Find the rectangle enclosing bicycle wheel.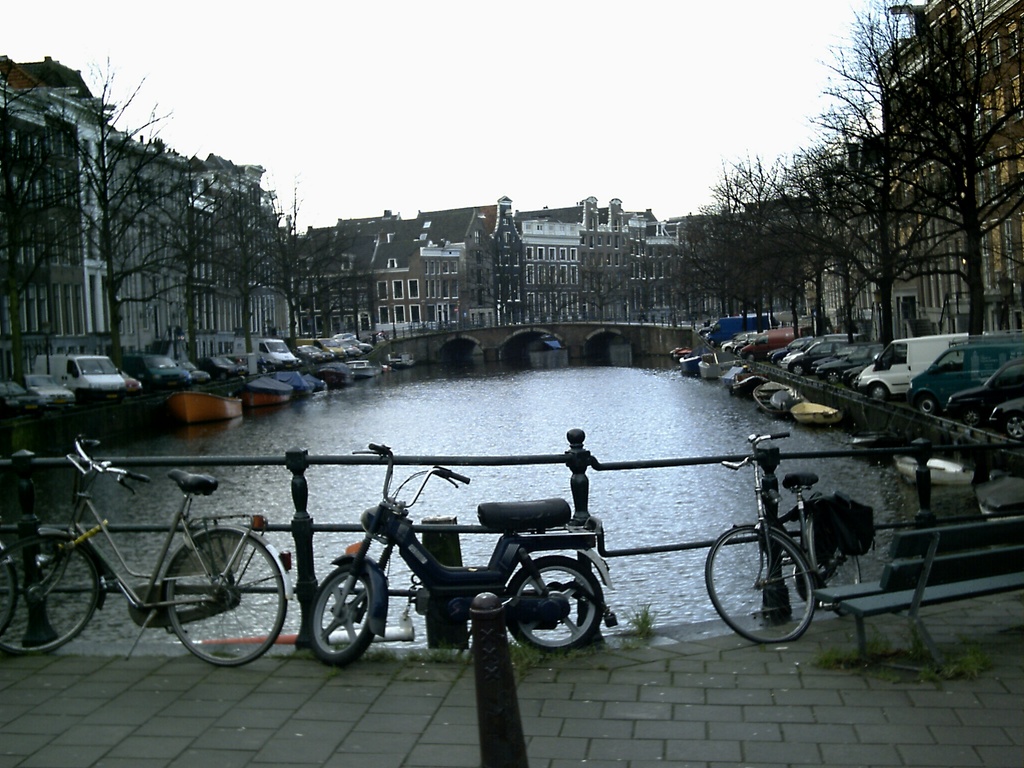
region(166, 531, 287, 669).
